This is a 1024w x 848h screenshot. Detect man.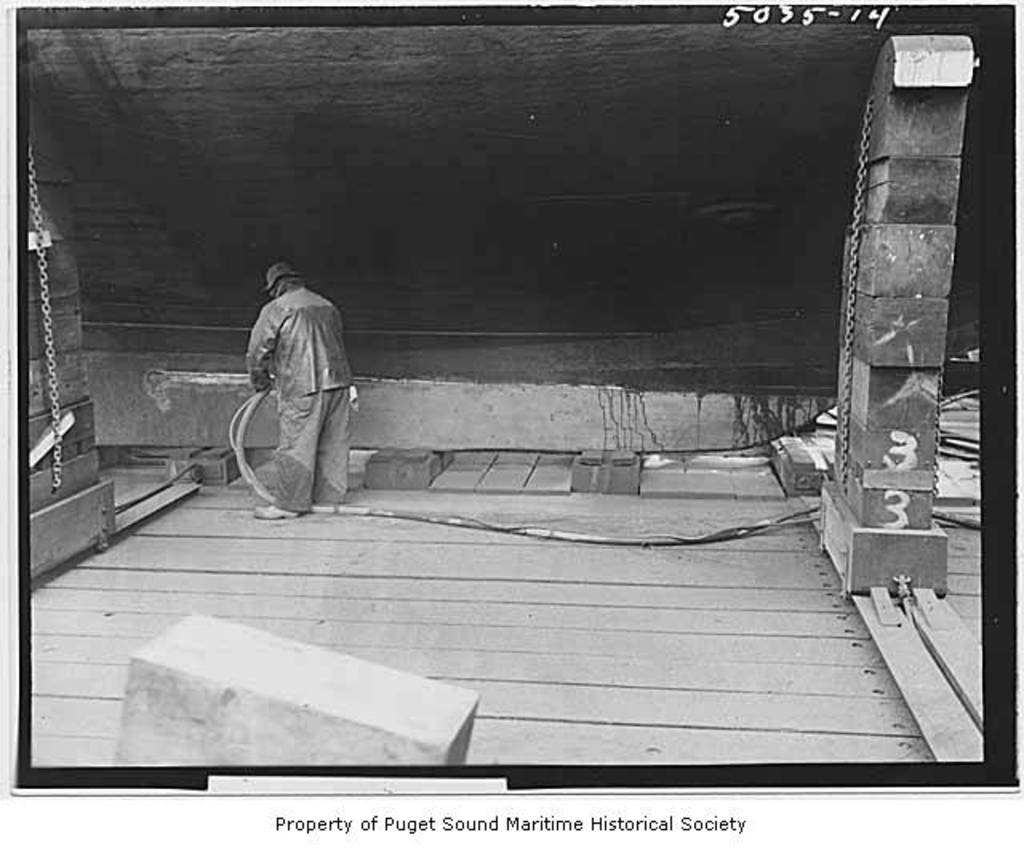
226,234,350,507.
